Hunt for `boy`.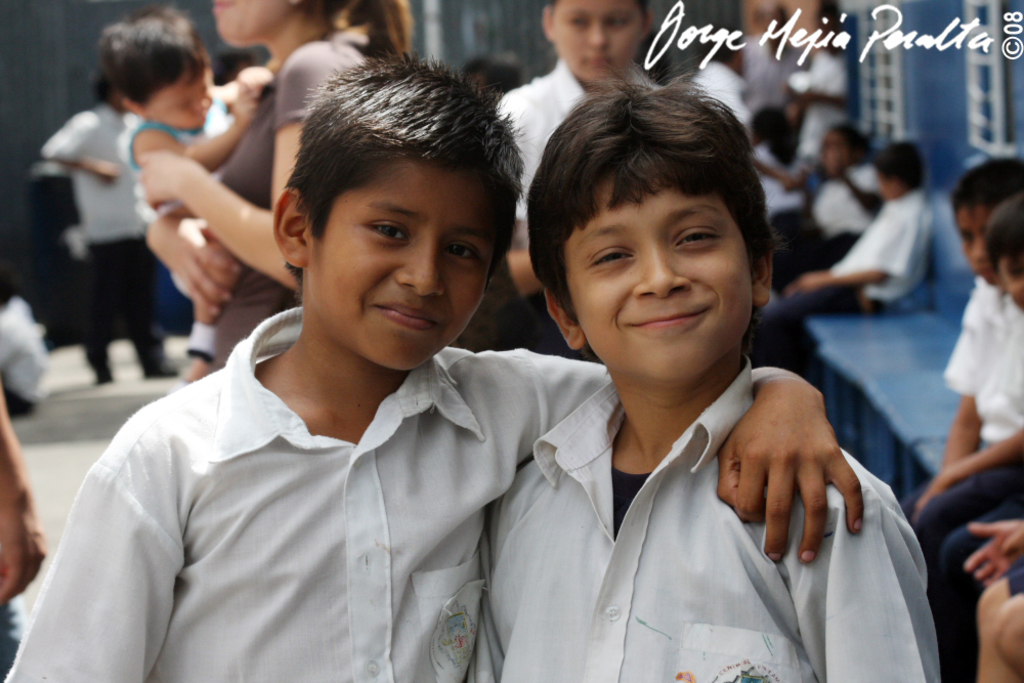
Hunted down at l=896, t=165, r=1023, b=537.
